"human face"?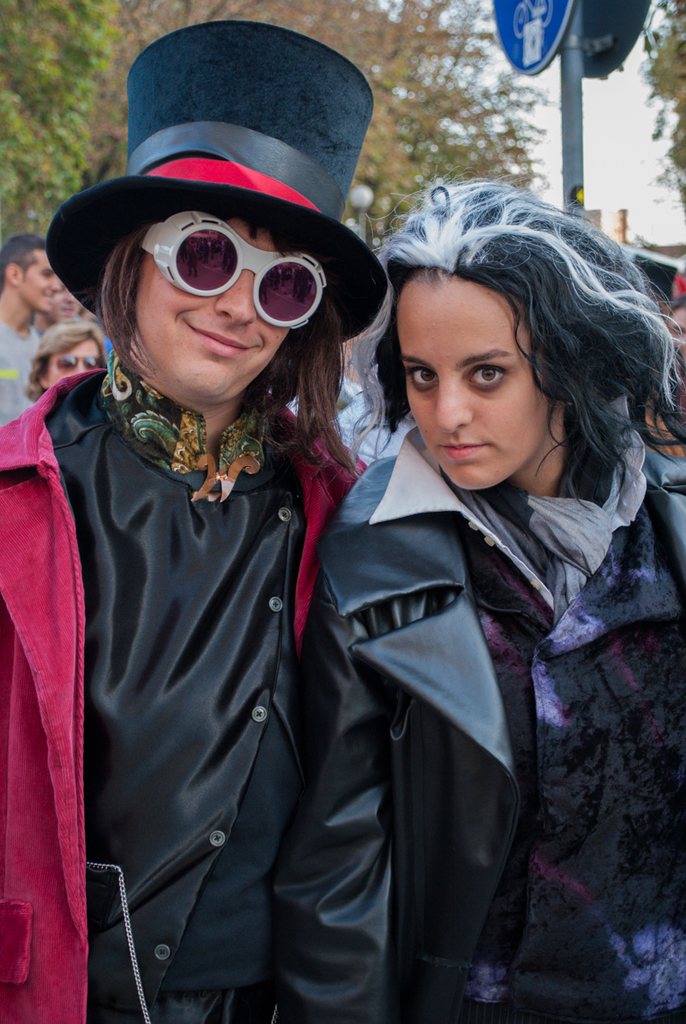
[399,272,540,494]
